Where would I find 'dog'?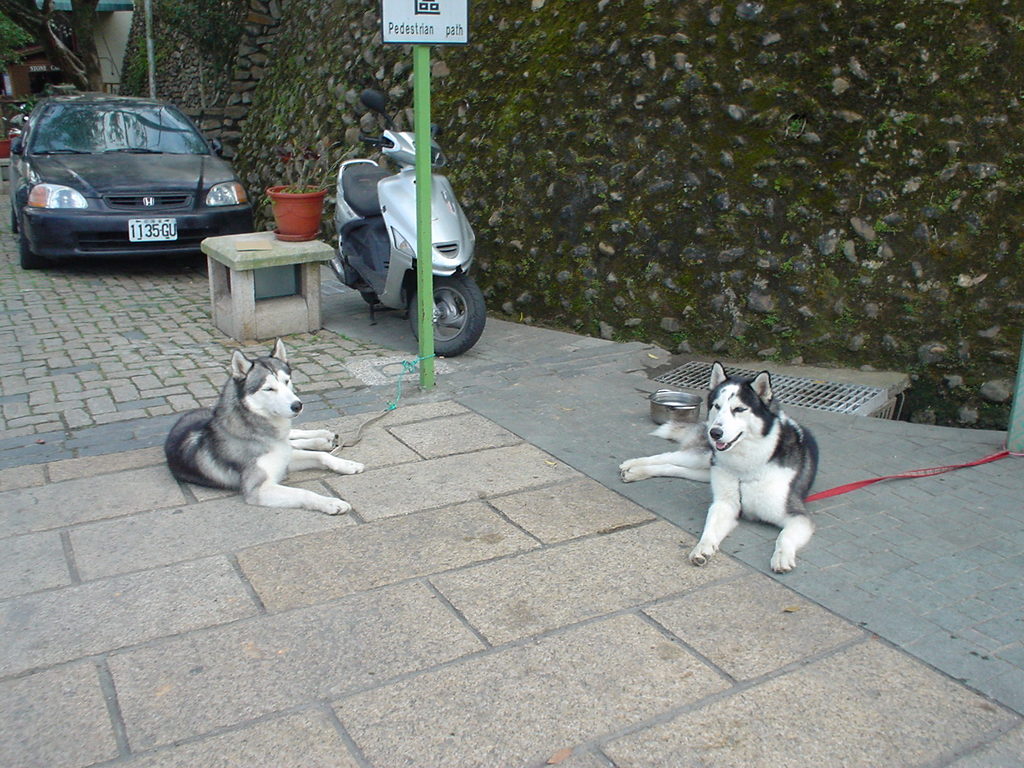
At select_region(163, 335, 372, 516).
